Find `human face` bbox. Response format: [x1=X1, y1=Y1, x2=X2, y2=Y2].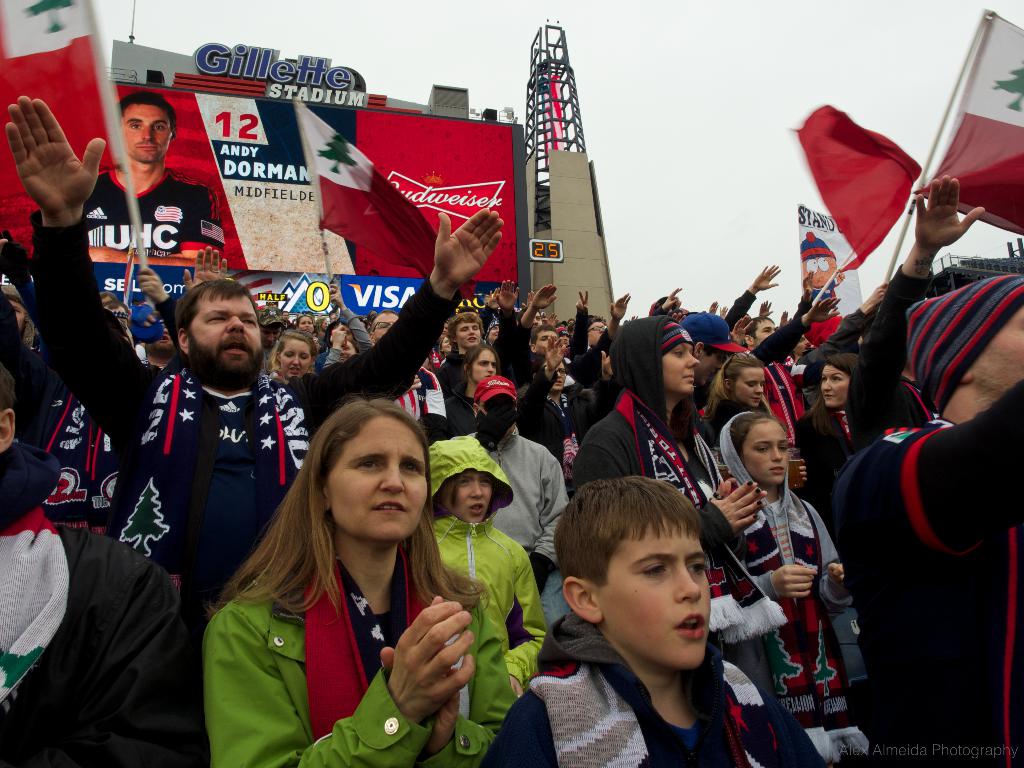
[x1=305, y1=417, x2=429, y2=557].
